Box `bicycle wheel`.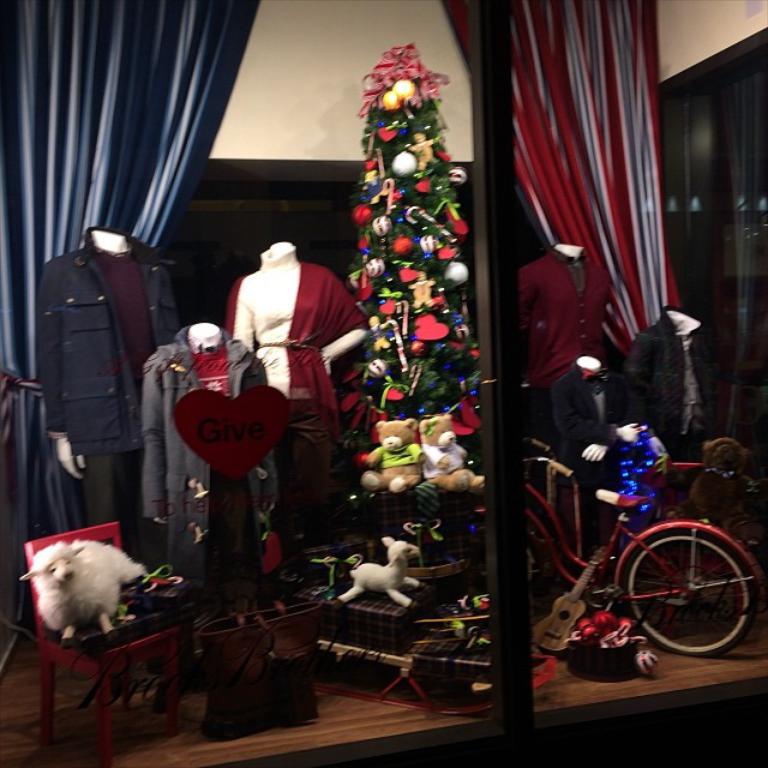
select_region(612, 530, 748, 667).
